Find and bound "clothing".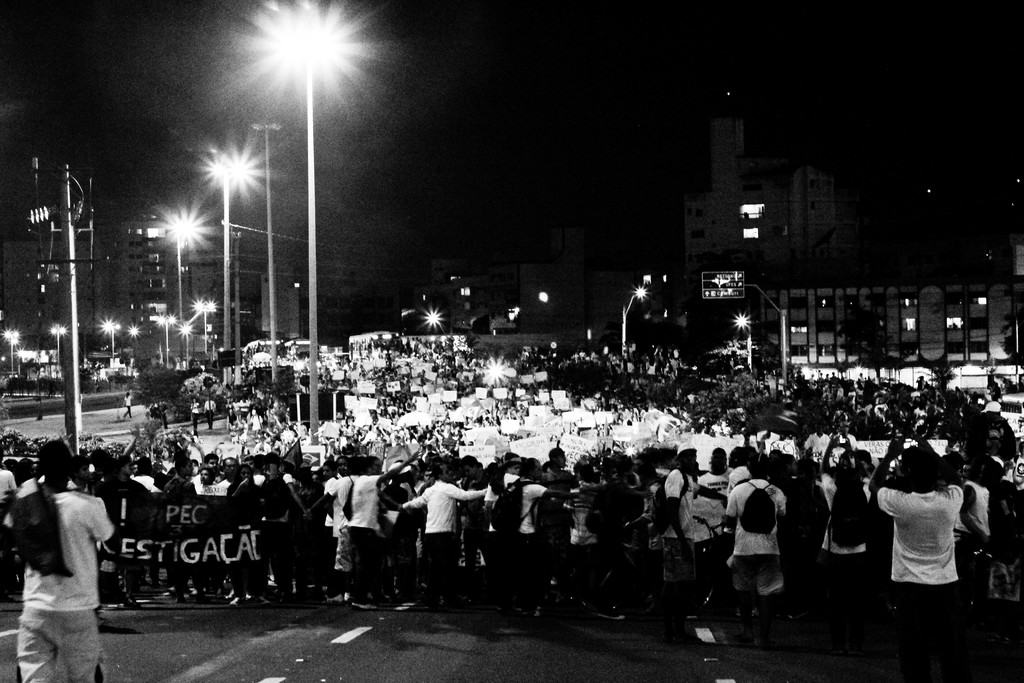
Bound: pyautogui.locateOnScreen(250, 416, 260, 432).
